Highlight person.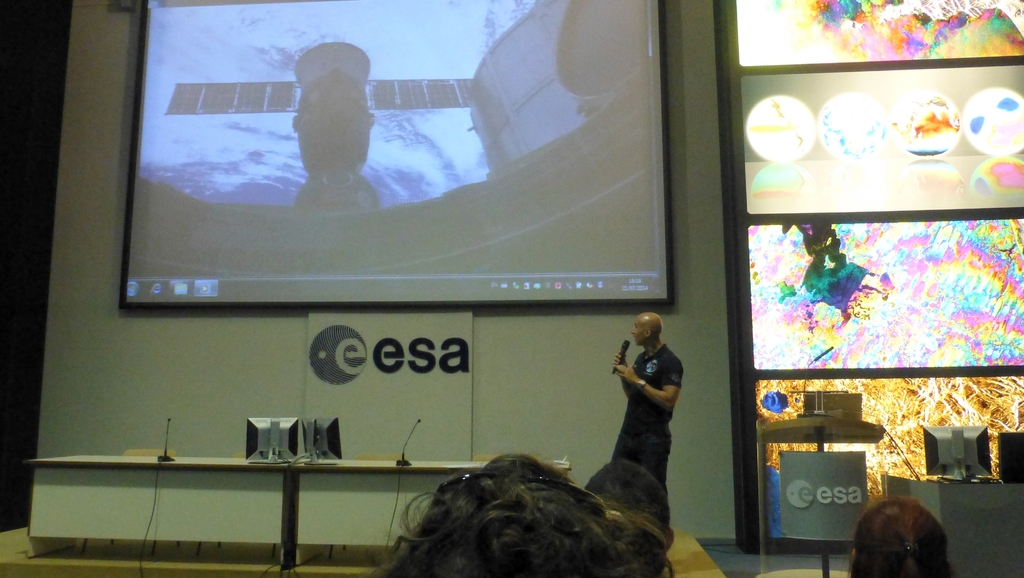
Highlighted region: crop(610, 310, 682, 487).
